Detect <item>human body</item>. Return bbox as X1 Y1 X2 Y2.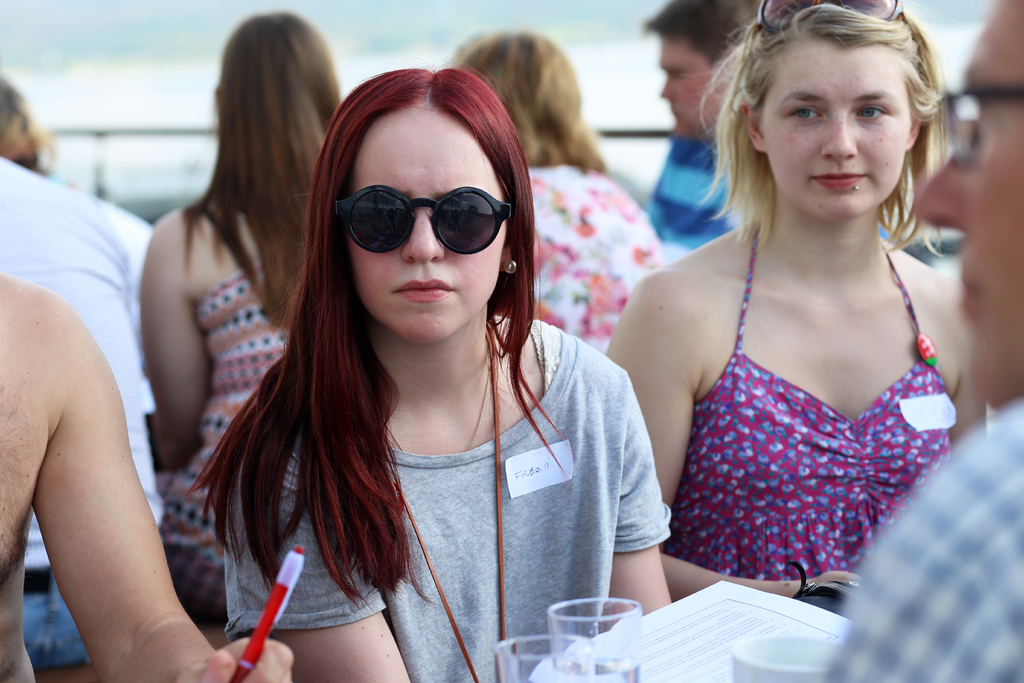
621 2 991 593.
